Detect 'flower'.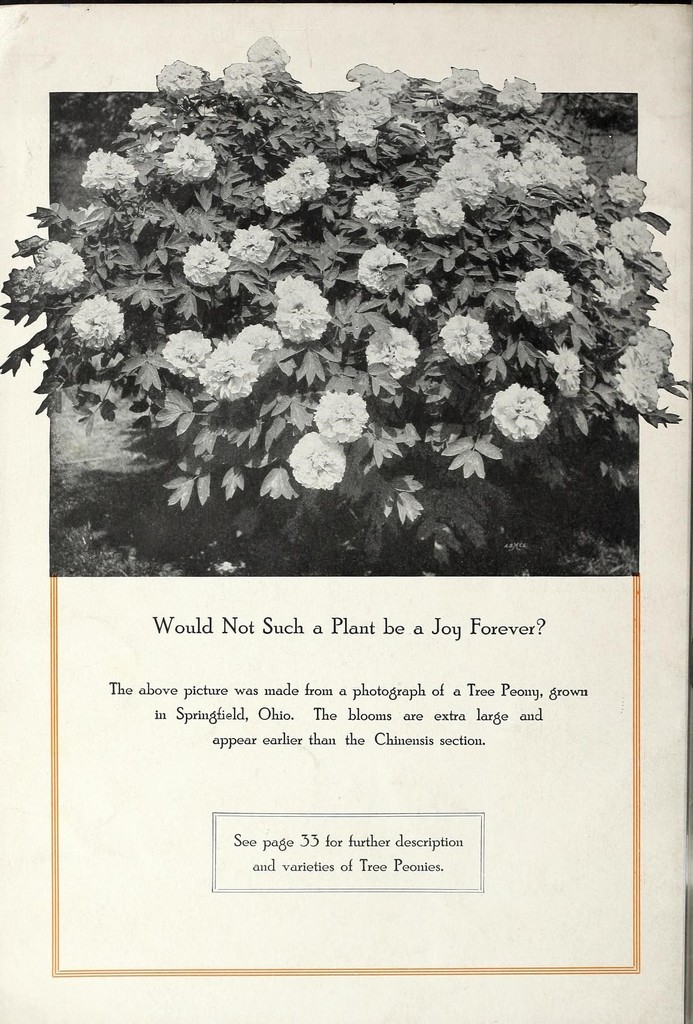
Detected at select_region(127, 102, 161, 132).
